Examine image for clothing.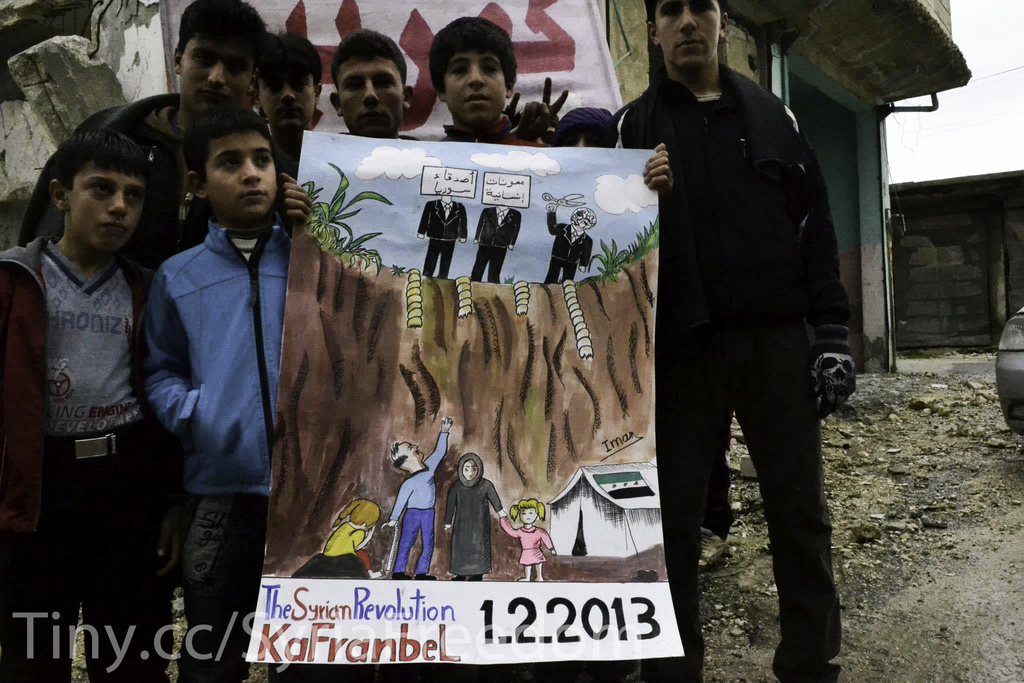
Examination result: (472, 204, 520, 283).
